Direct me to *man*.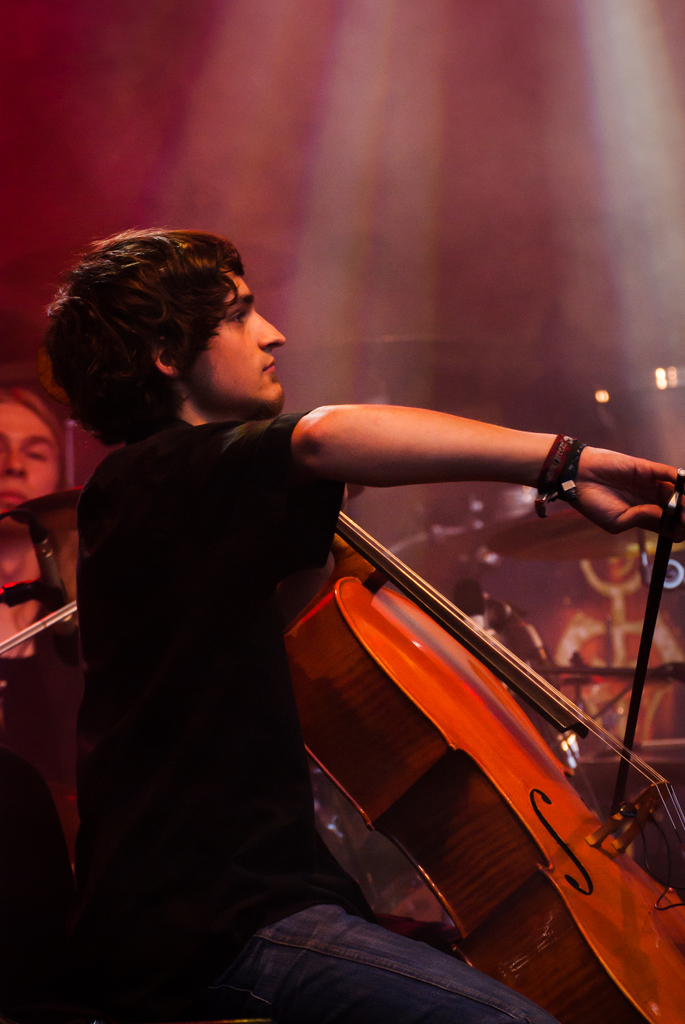
Direction: 74,212,516,1006.
